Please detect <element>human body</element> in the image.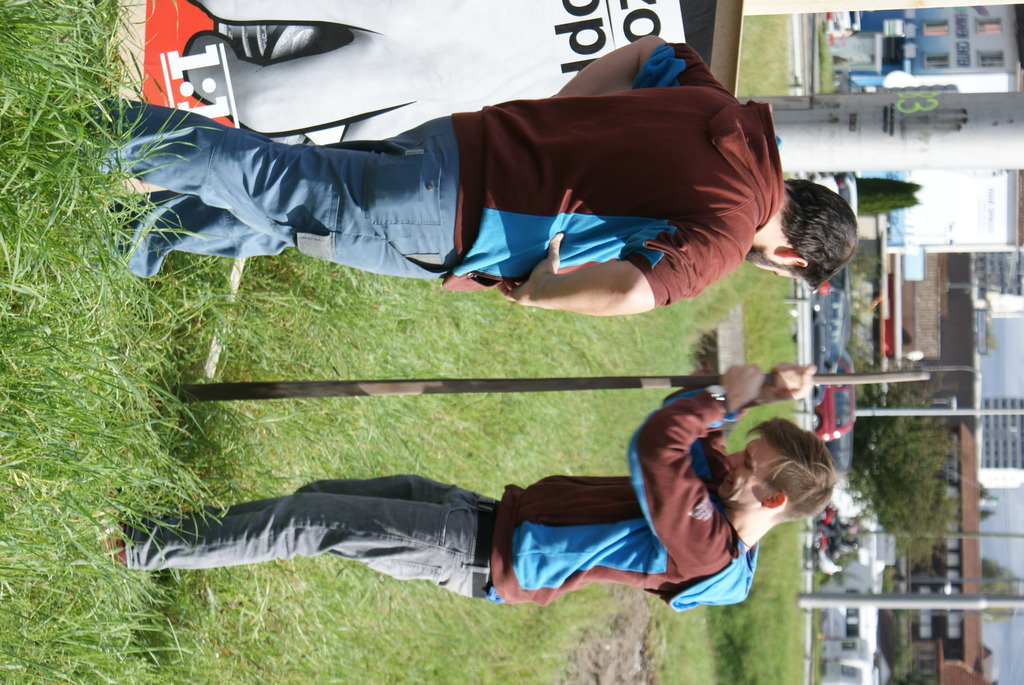
x1=93, y1=359, x2=839, y2=612.
